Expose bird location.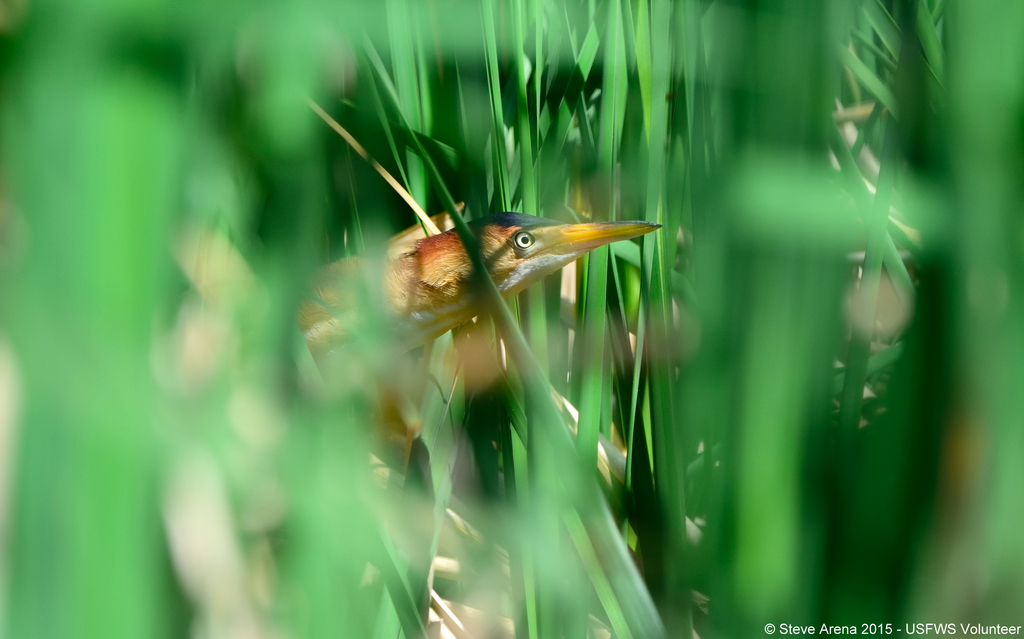
Exposed at BBox(324, 197, 661, 505).
